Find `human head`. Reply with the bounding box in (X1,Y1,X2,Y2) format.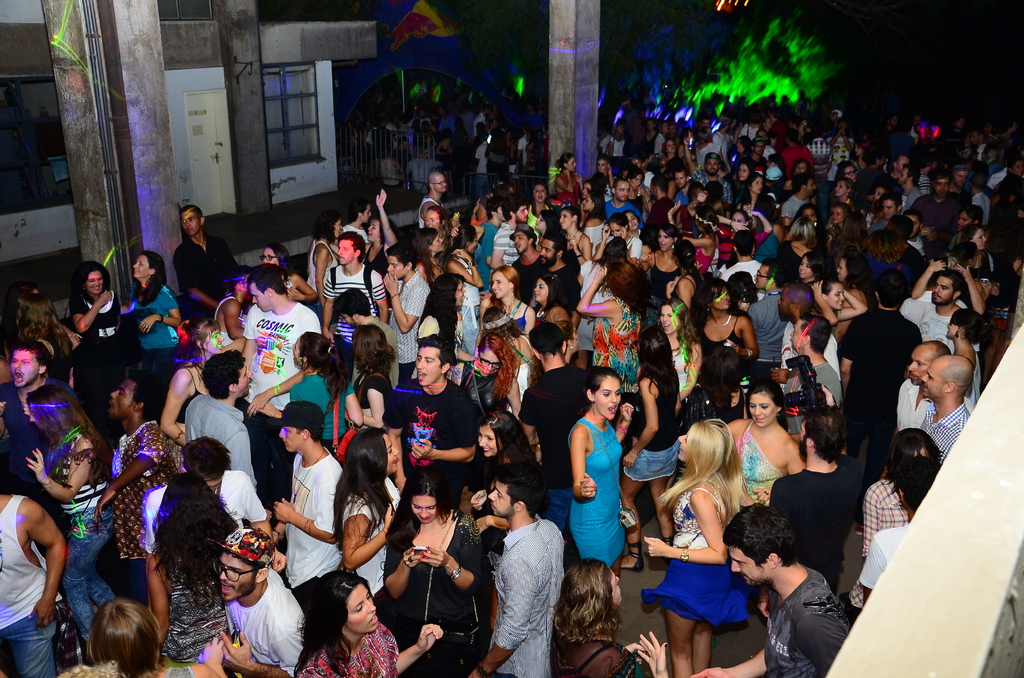
(943,304,986,344).
